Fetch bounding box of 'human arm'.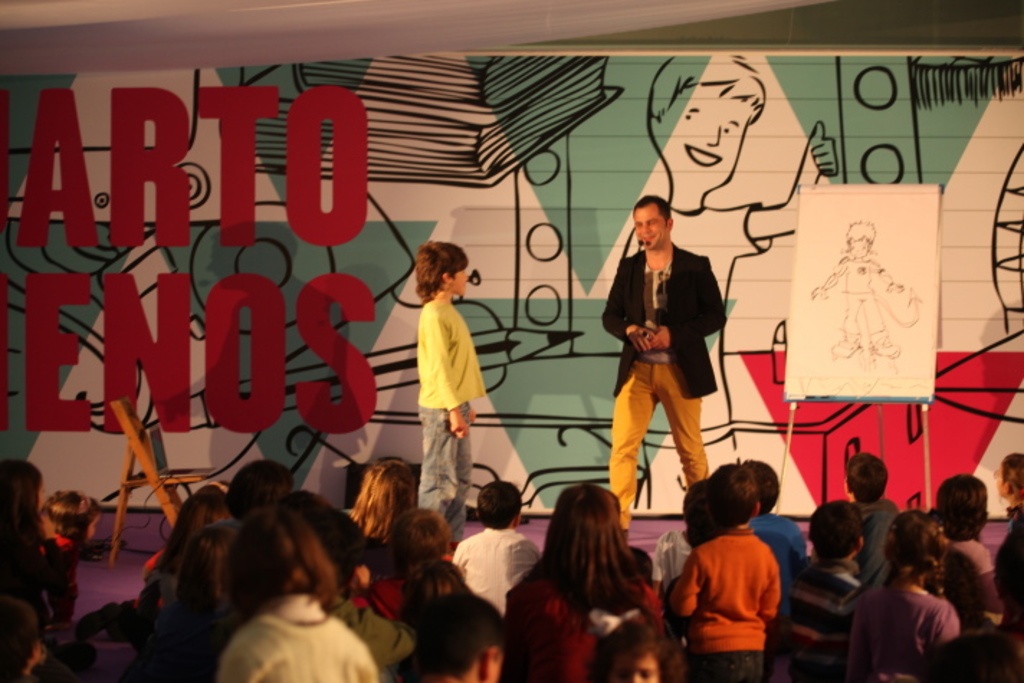
Bbox: 598 236 652 367.
